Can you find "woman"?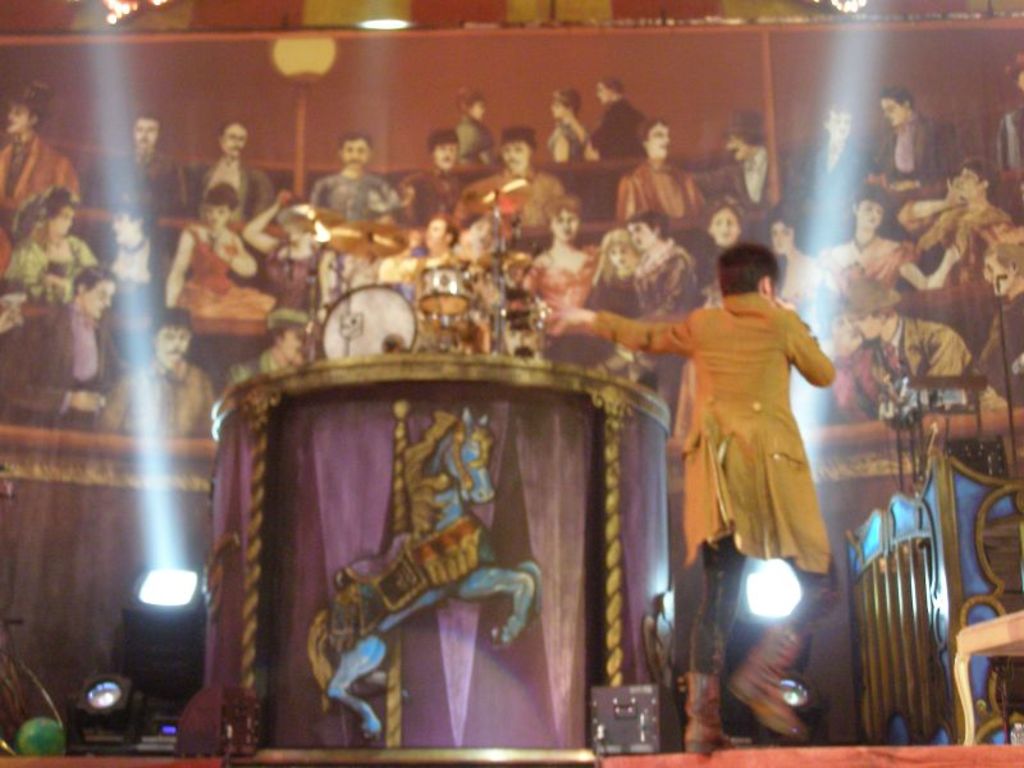
Yes, bounding box: pyautogui.locateOnScreen(689, 197, 751, 291).
